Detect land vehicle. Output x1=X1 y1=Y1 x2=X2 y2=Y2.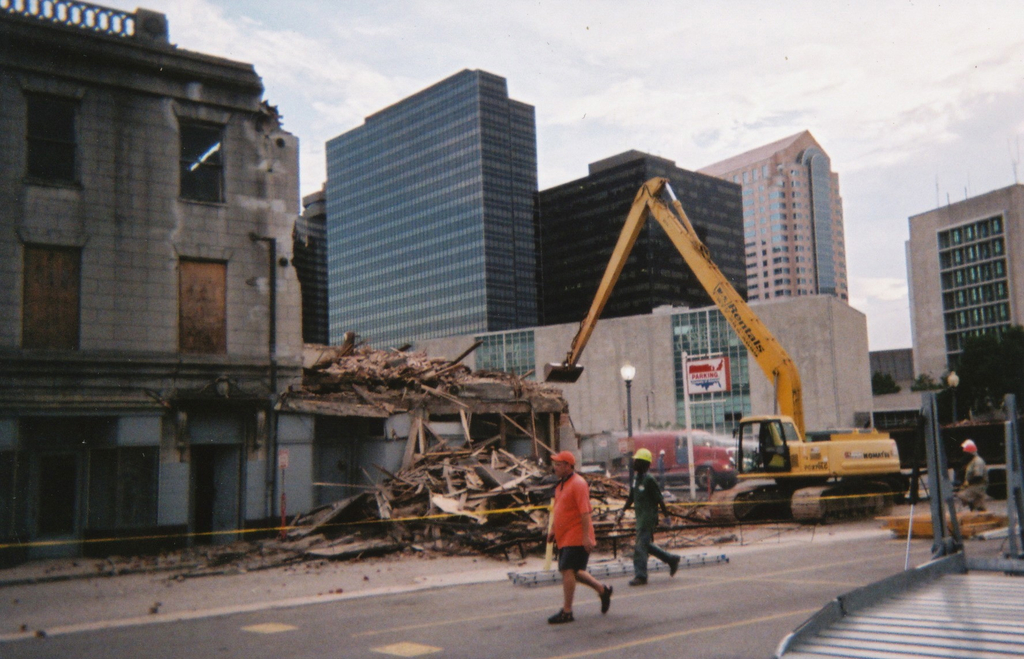
x1=541 y1=170 x2=910 y2=519.
